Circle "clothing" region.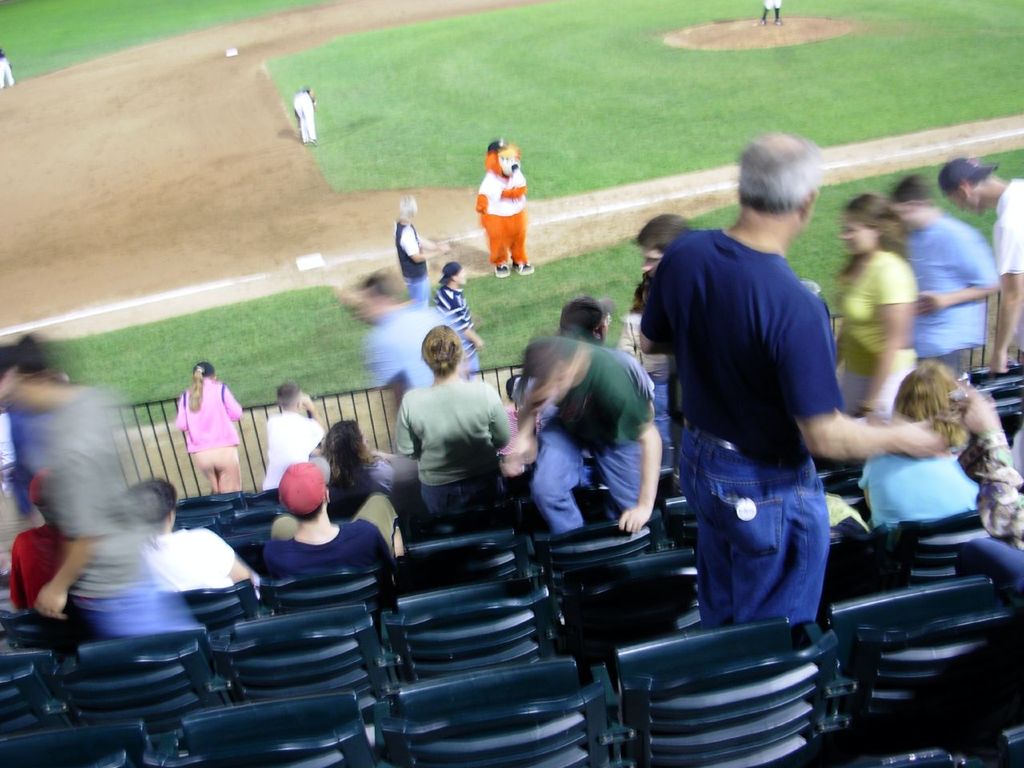
Region: [x1=468, y1=174, x2=536, y2=268].
